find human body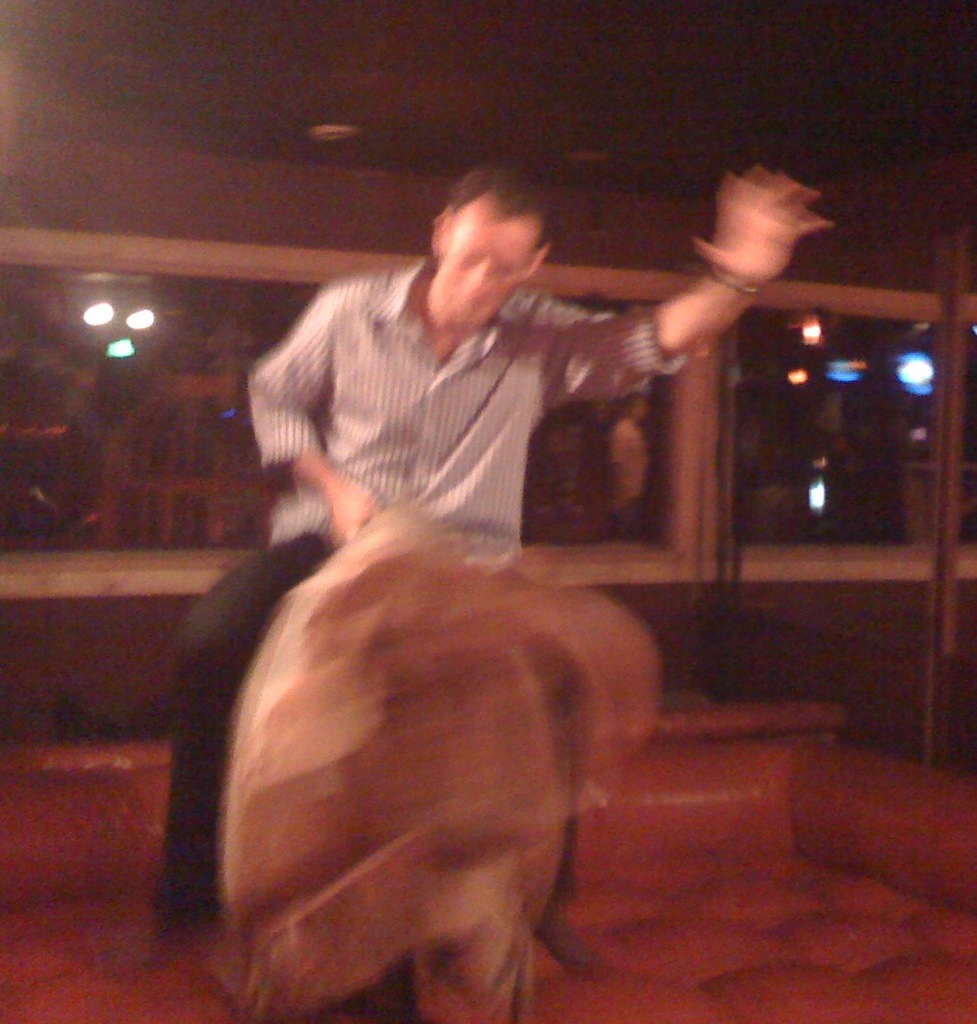
detection(144, 171, 825, 975)
